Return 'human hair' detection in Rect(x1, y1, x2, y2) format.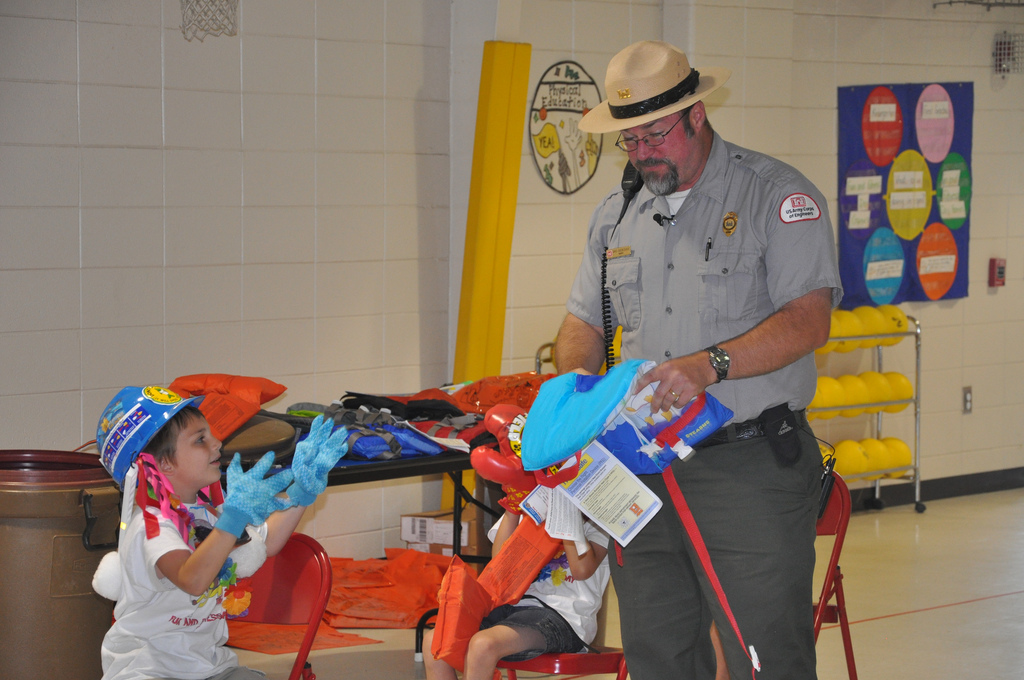
Rect(148, 399, 204, 471).
